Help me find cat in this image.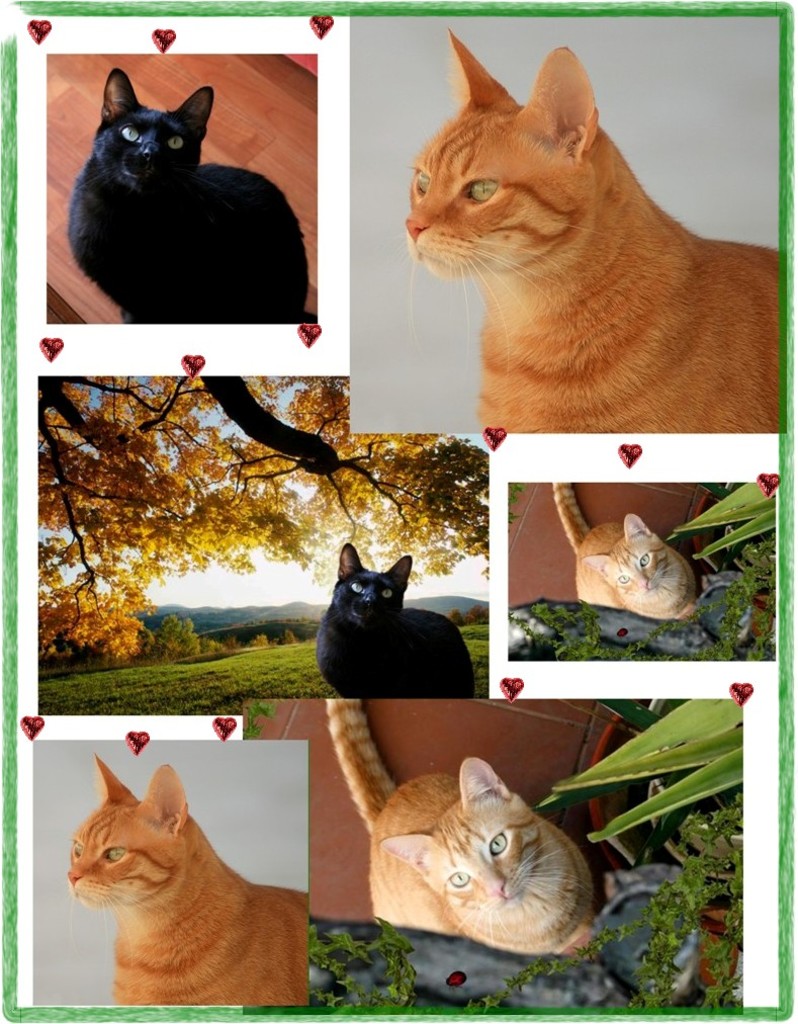
Found it: 63:61:312:327.
